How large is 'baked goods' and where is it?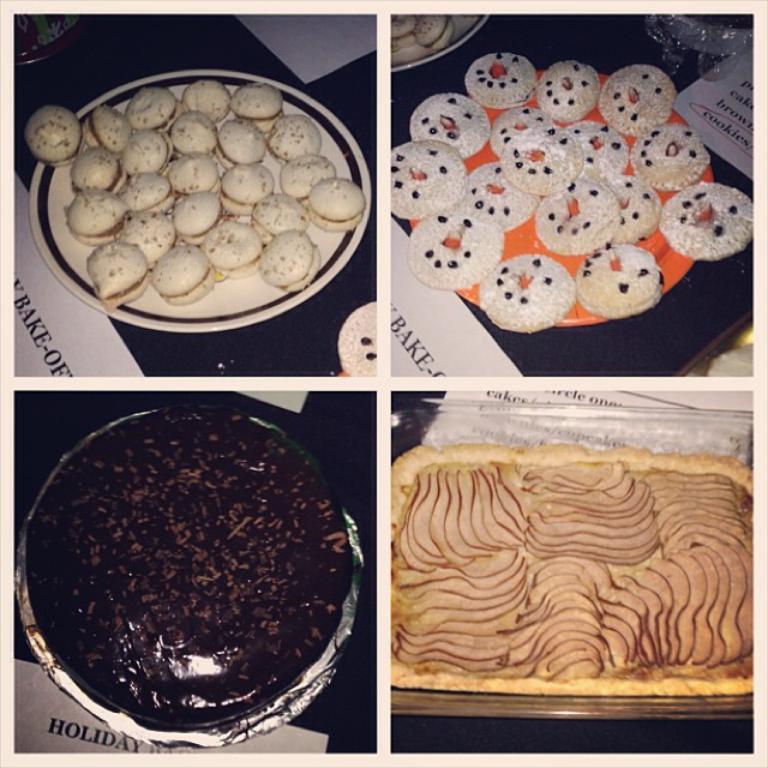
Bounding box: Rect(408, 92, 488, 161).
